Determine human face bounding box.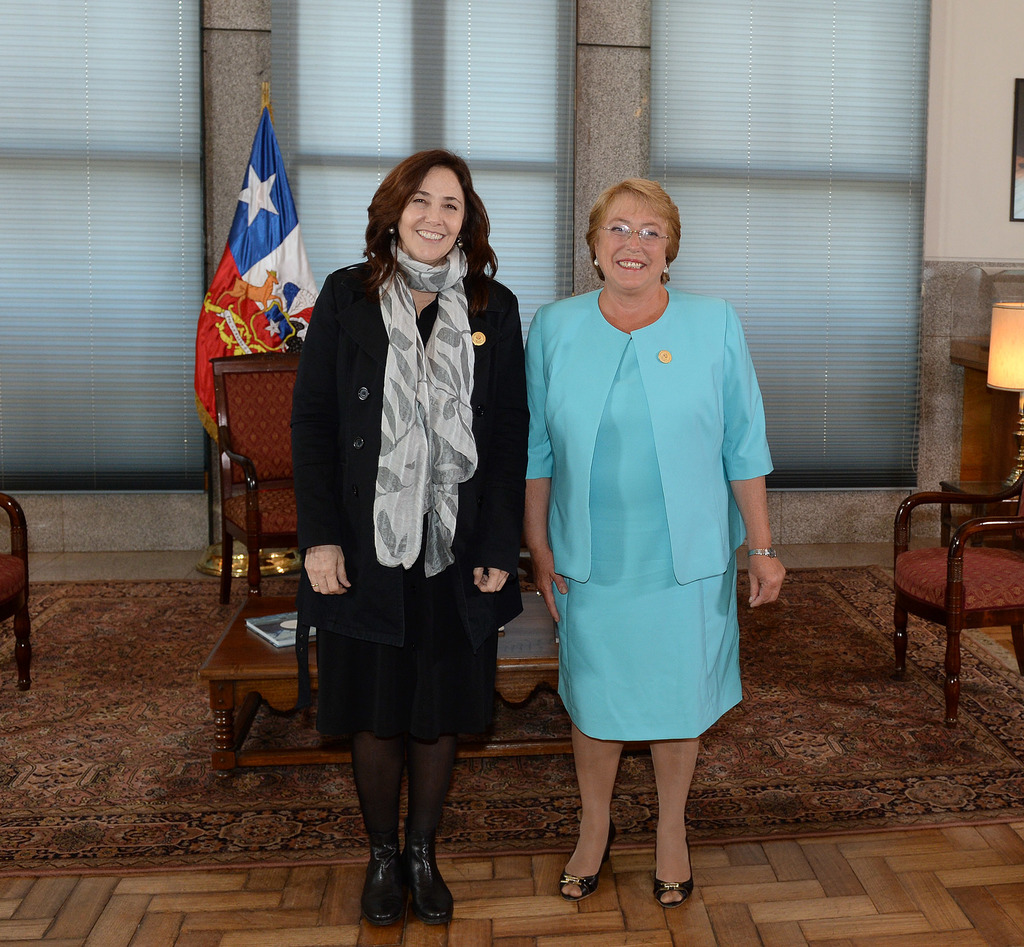
Determined: (x1=399, y1=165, x2=463, y2=264).
